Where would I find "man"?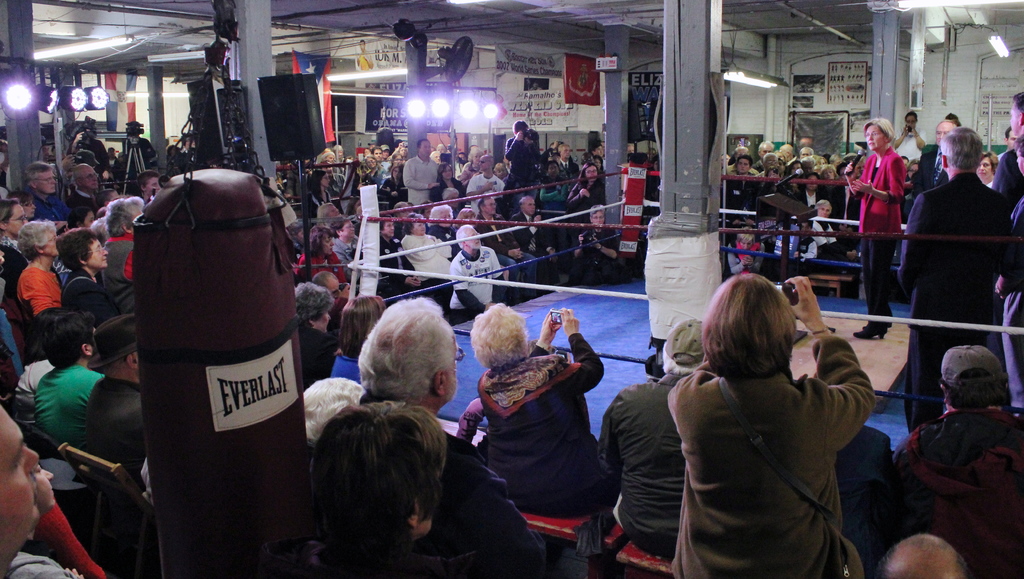
At 799:147:811:158.
